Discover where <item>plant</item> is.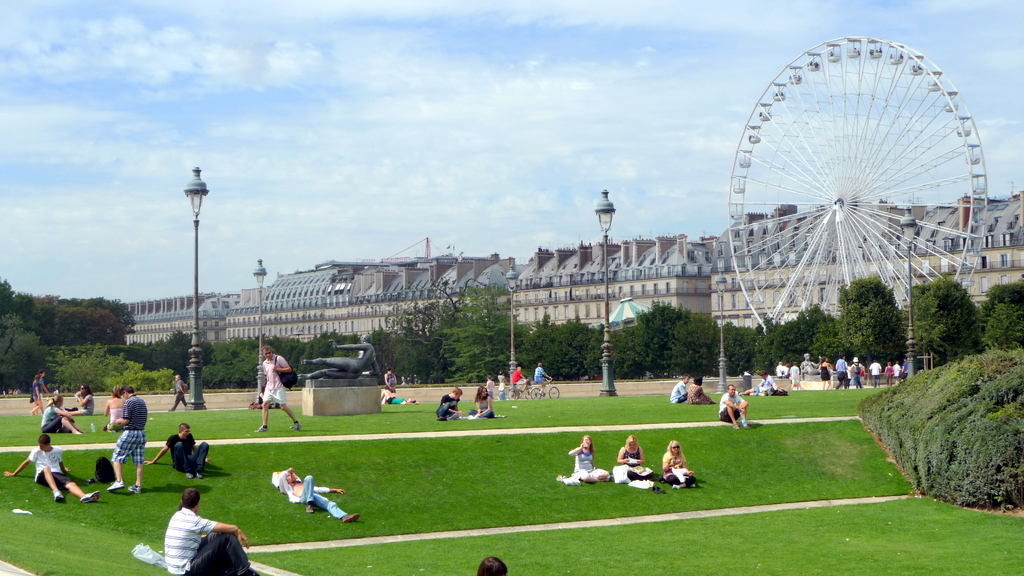
Discovered at l=242, t=499, r=1023, b=575.
